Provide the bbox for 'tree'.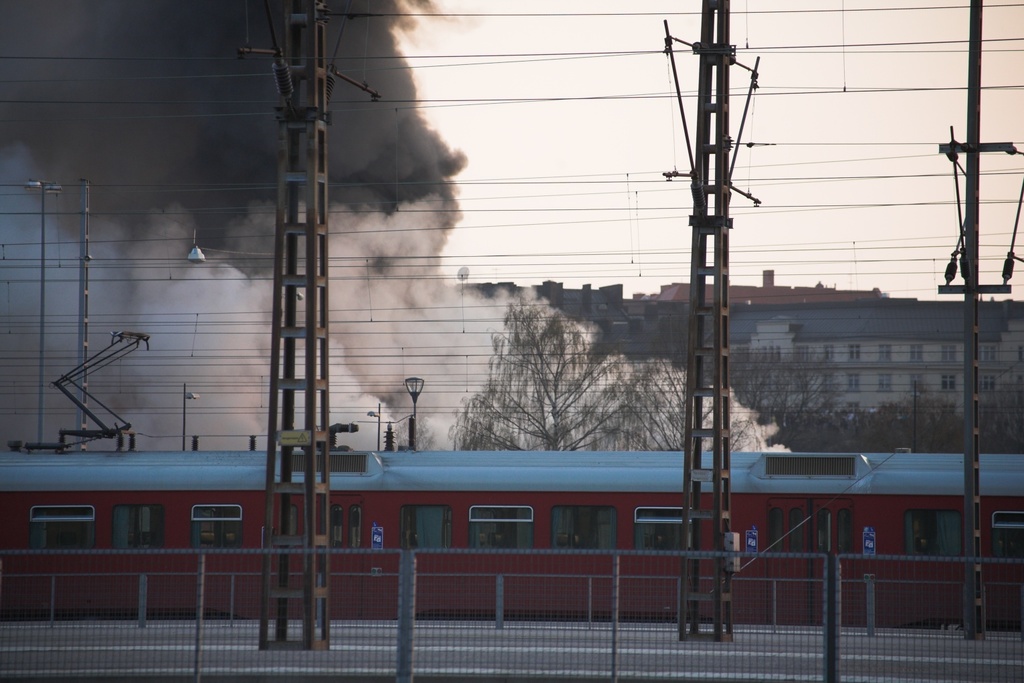
select_region(983, 345, 1023, 466).
